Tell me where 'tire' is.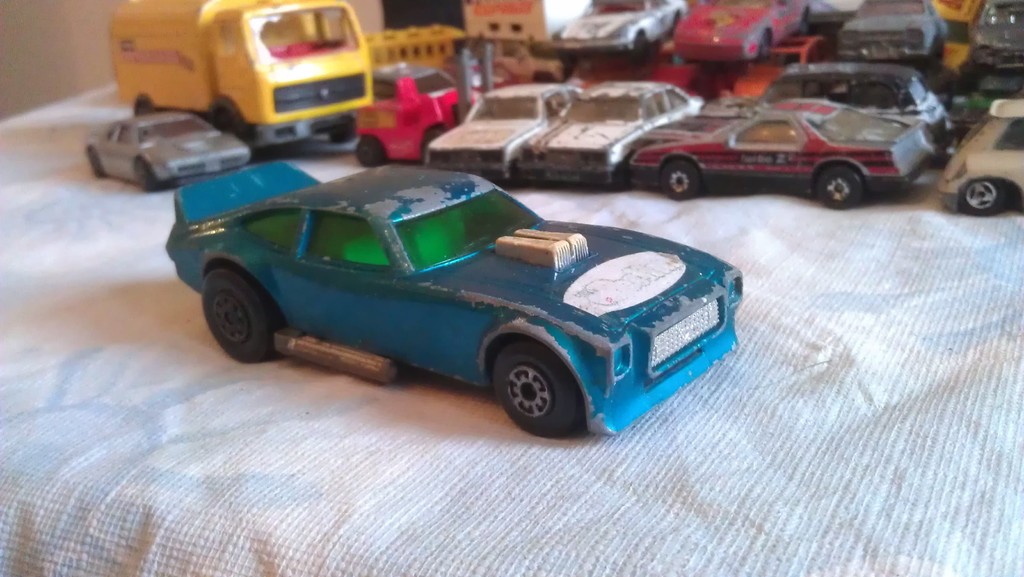
'tire' is at rect(817, 159, 864, 207).
